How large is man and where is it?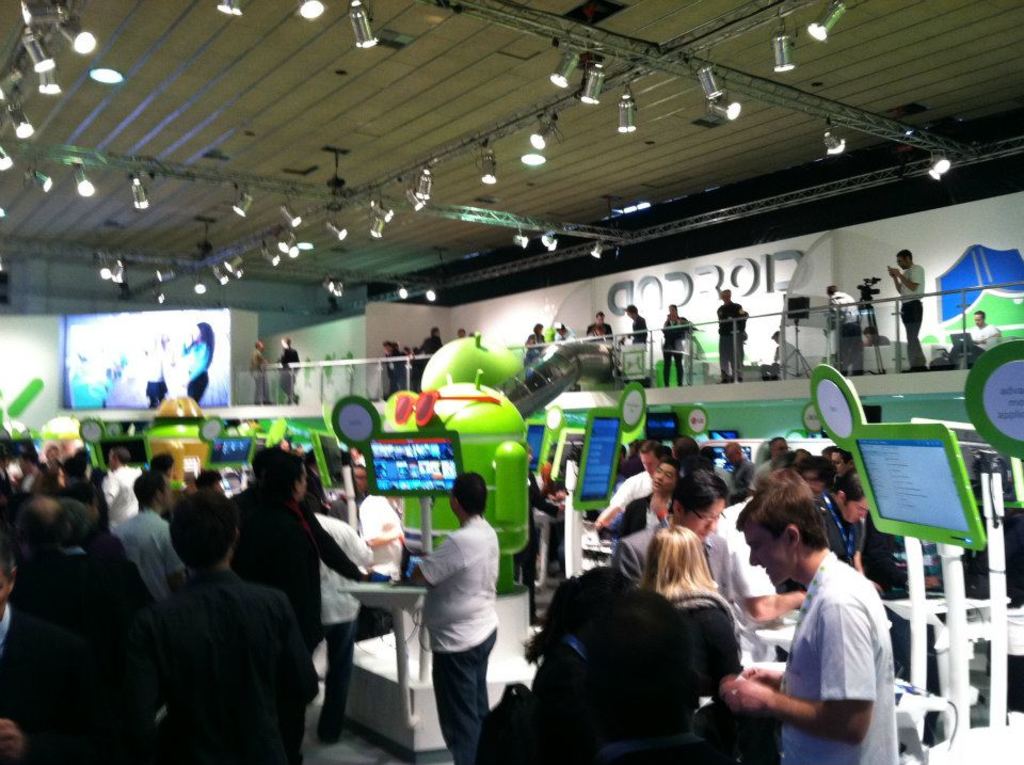
Bounding box: region(622, 476, 741, 623).
